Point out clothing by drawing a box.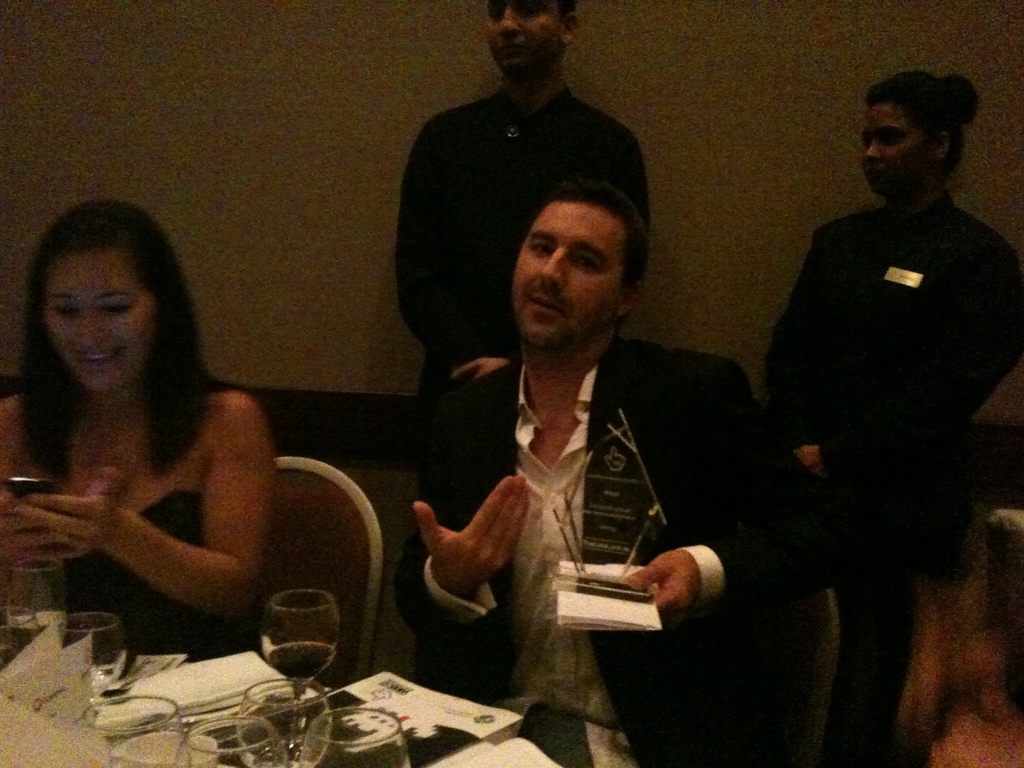
box(418, 339, 803, 767).
